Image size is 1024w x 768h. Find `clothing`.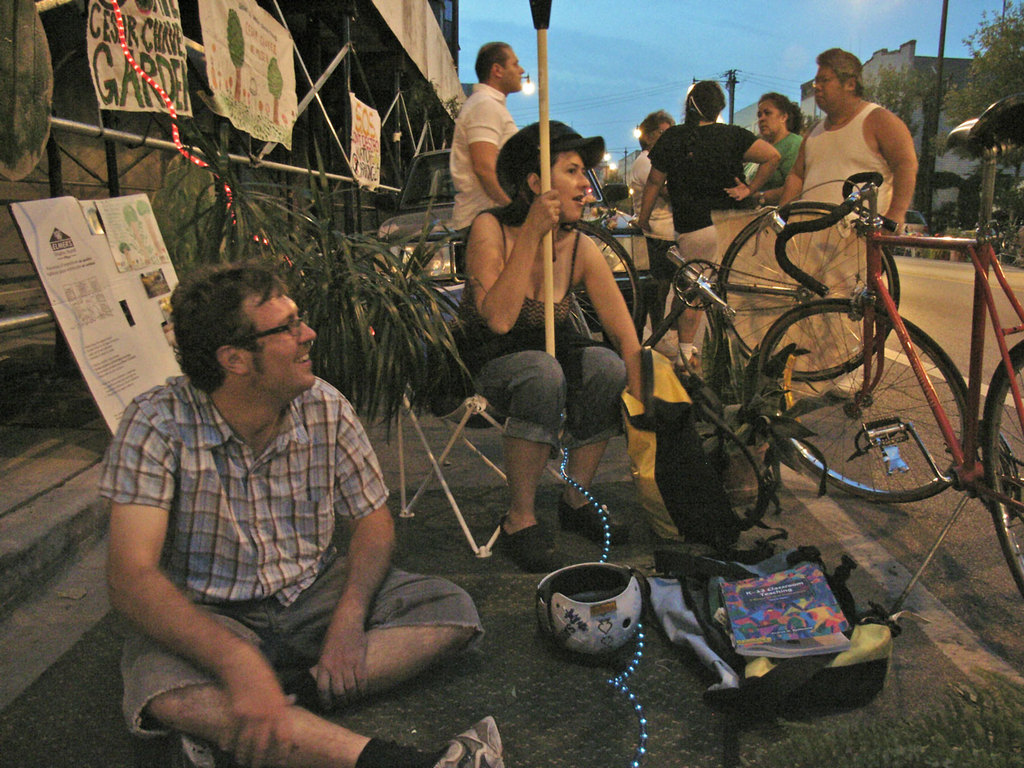
crop(792, 69, 921, 219).
